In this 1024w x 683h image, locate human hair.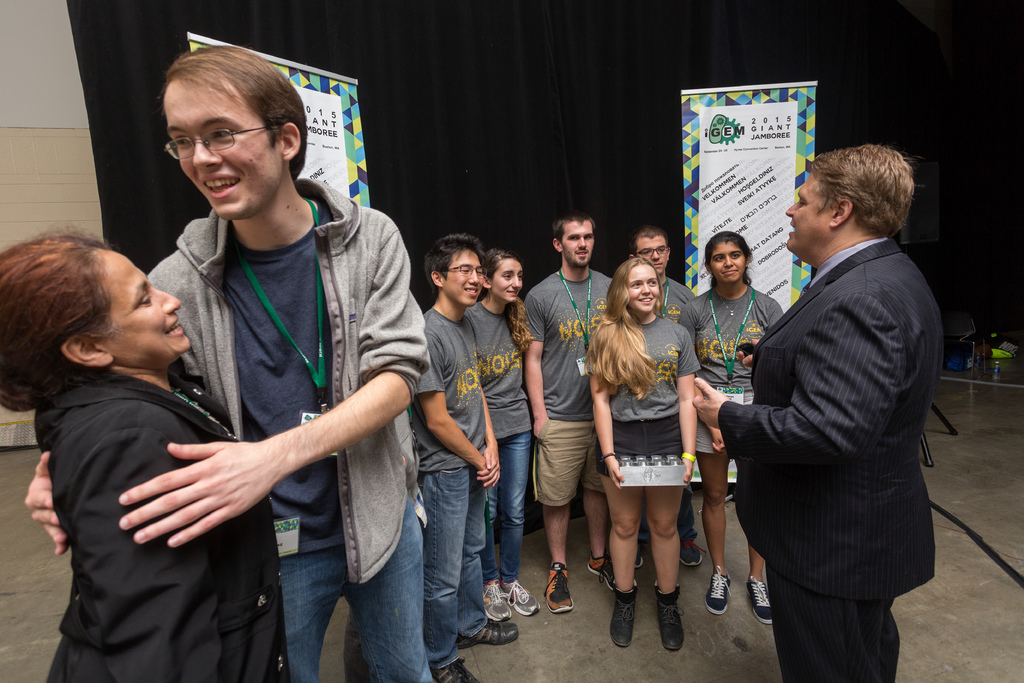
Bounding box: {"left": 628, "top": 225, "right": 668, "bottom": 256}.
